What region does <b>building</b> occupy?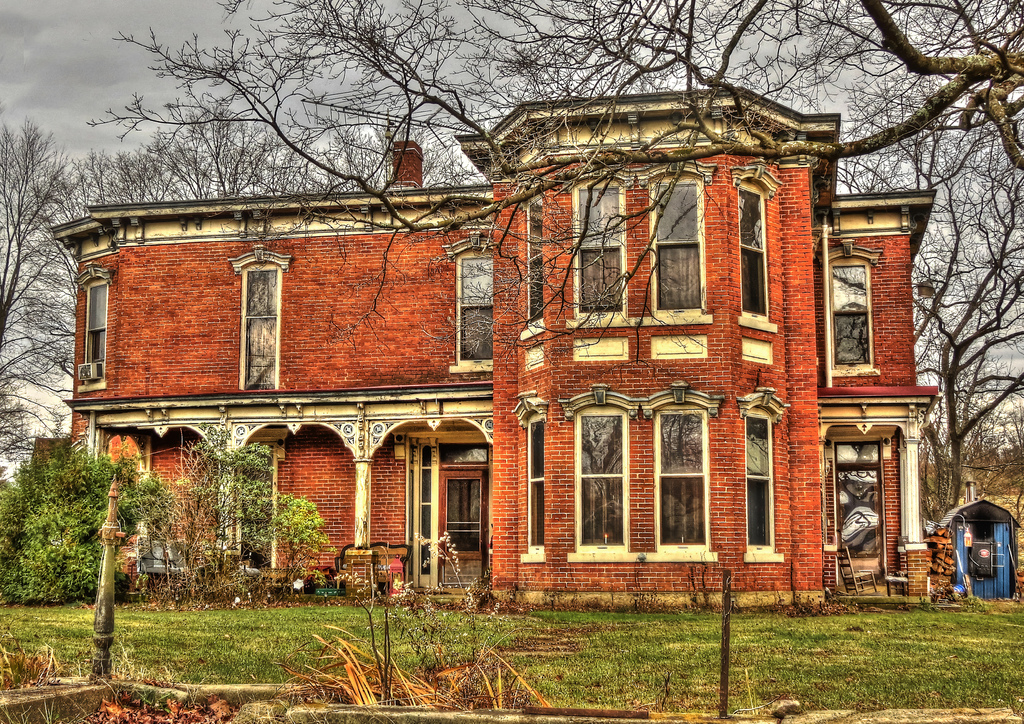
25:84:945:610.
